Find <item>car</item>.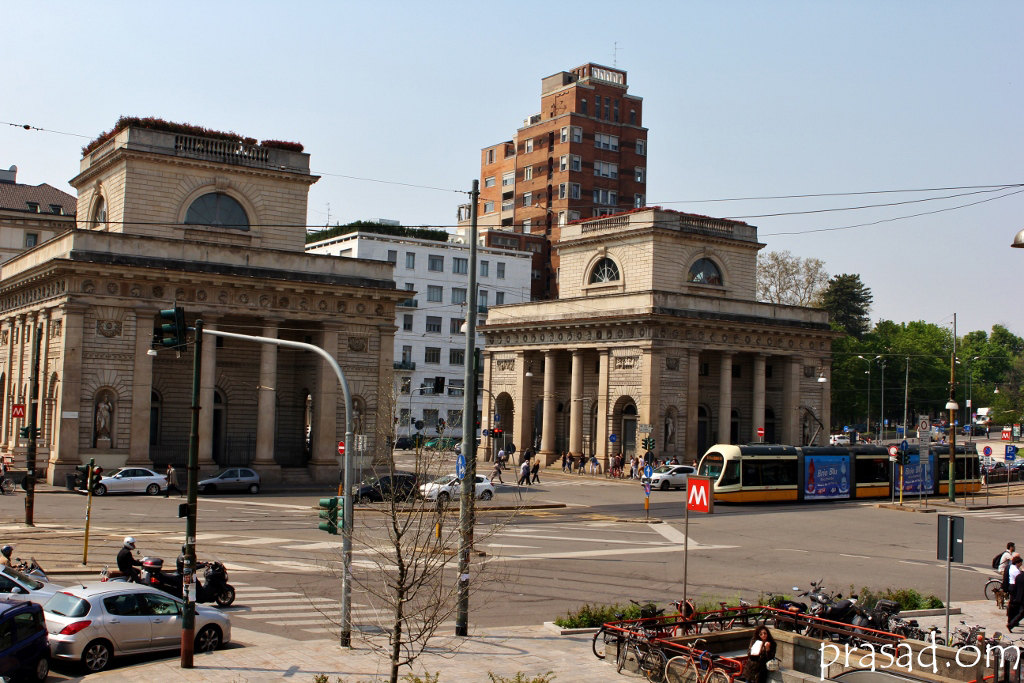
[36,565,221,665].
